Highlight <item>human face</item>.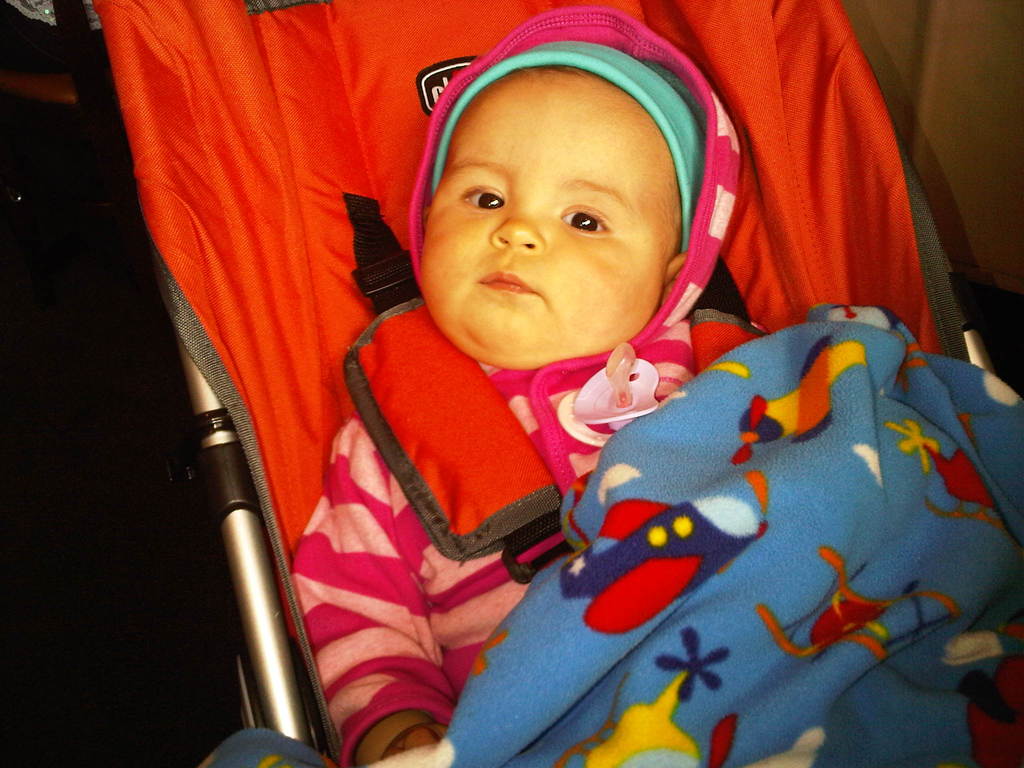
Highlighted region: box=[414, 60, 687, 372].
